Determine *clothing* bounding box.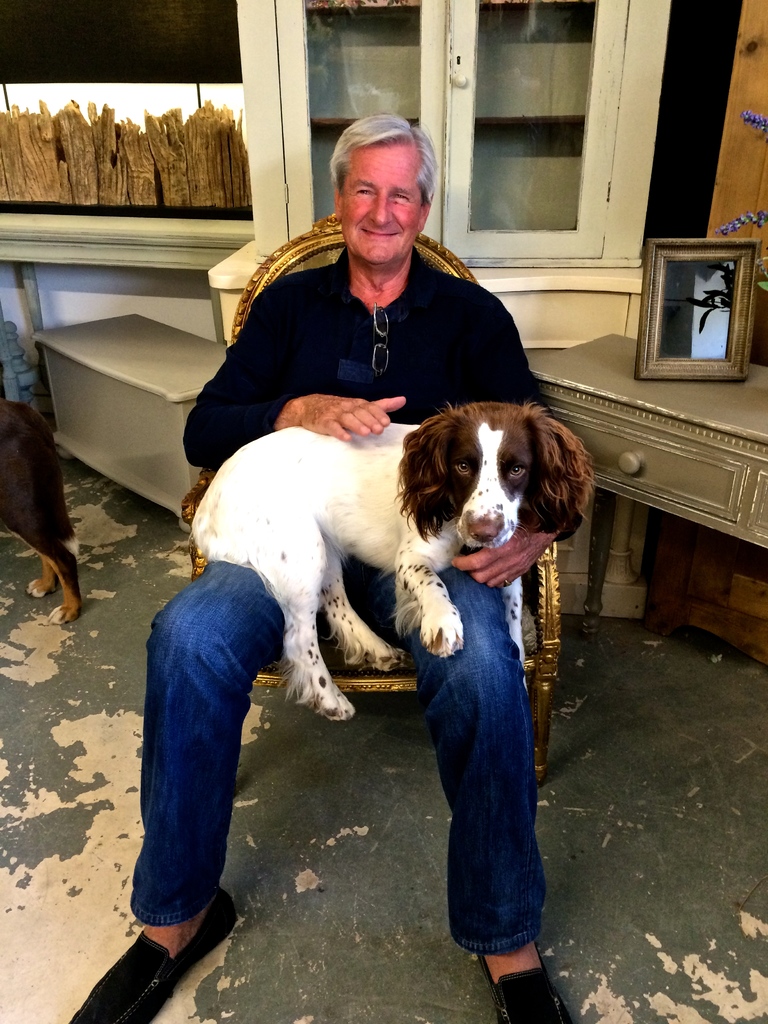
Determined: [127, 108, 579, 955].
